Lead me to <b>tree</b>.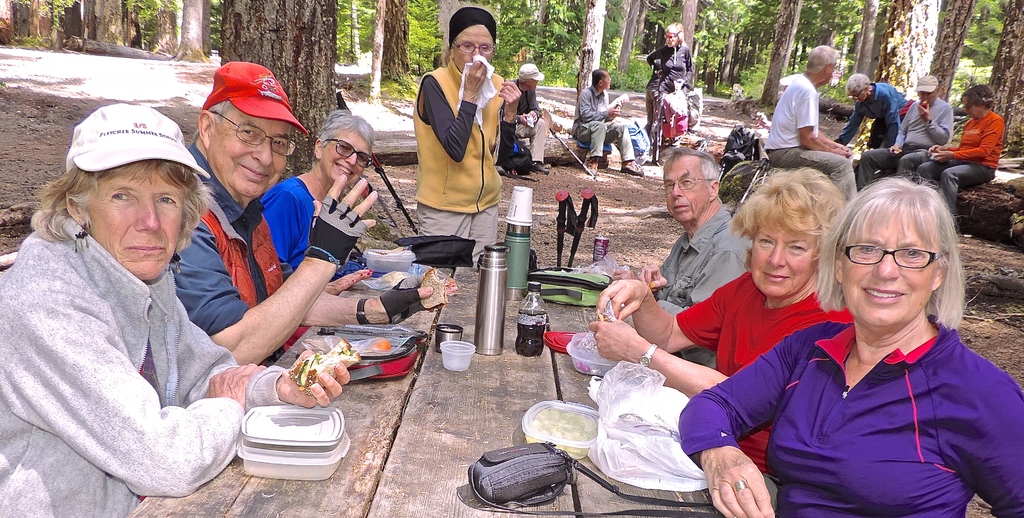
Lead to (856,0,942,147).
